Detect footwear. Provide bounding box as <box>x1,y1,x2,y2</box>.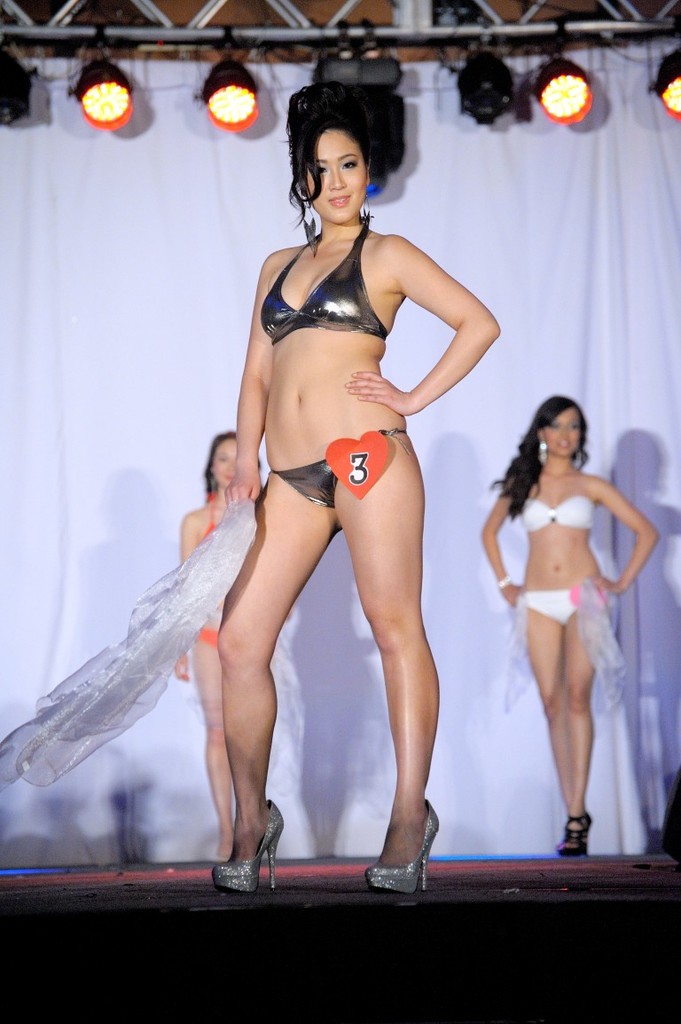
<box>372,818,446,894</box>.
